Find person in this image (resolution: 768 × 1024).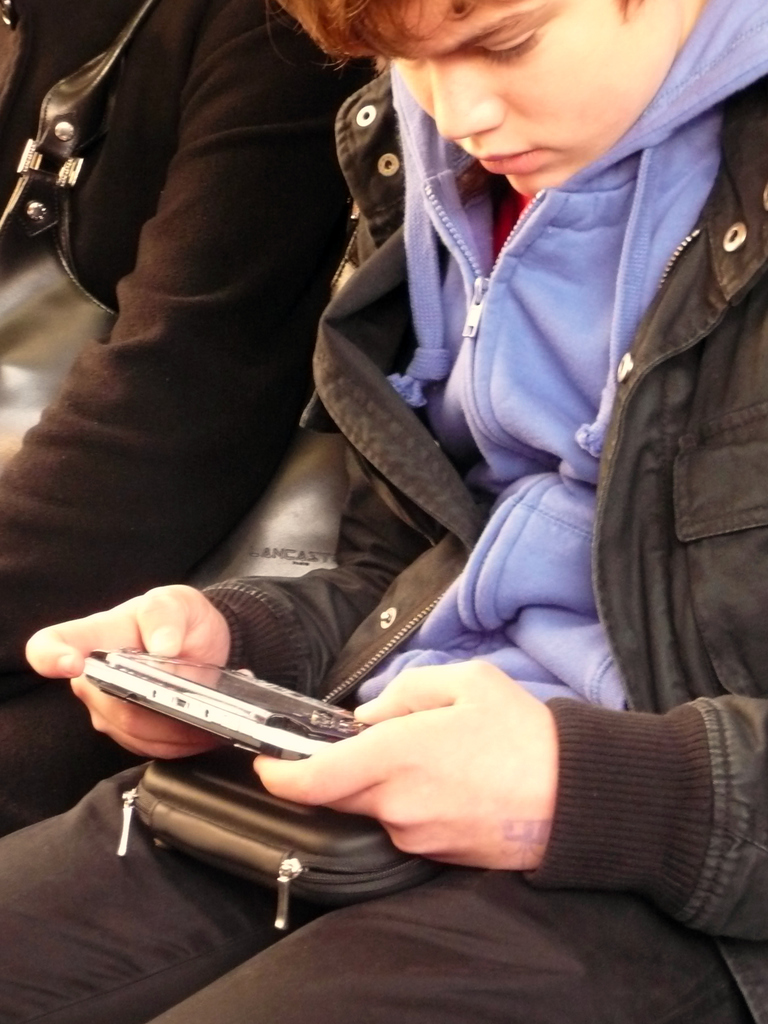
x1=2, y1=0, x2=378, y2=686.
